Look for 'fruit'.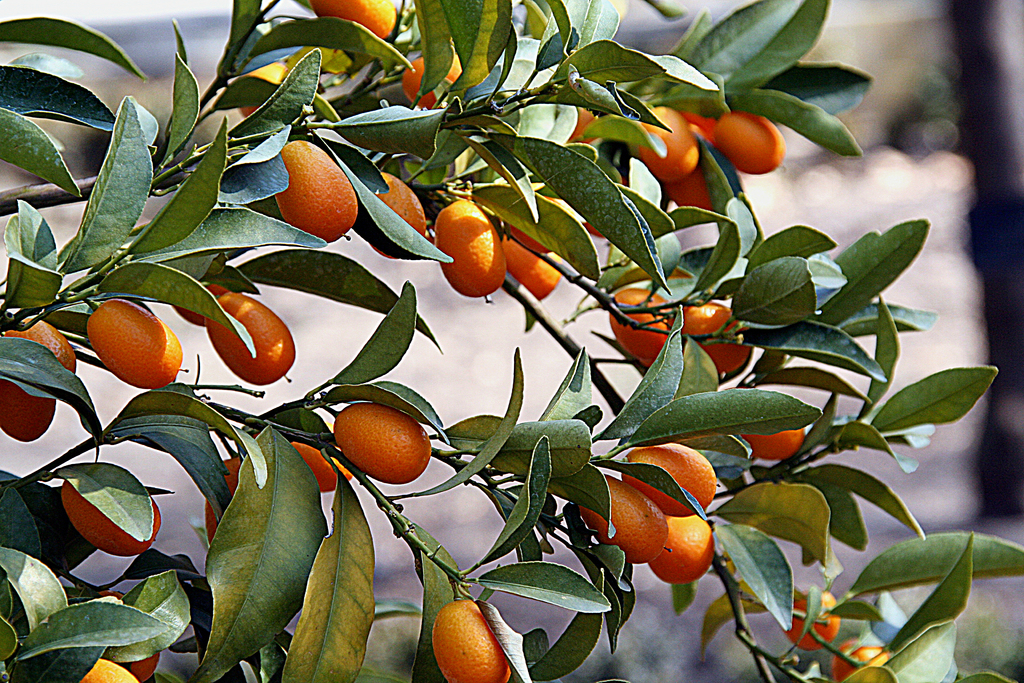
Found: 61:479:163:562.
